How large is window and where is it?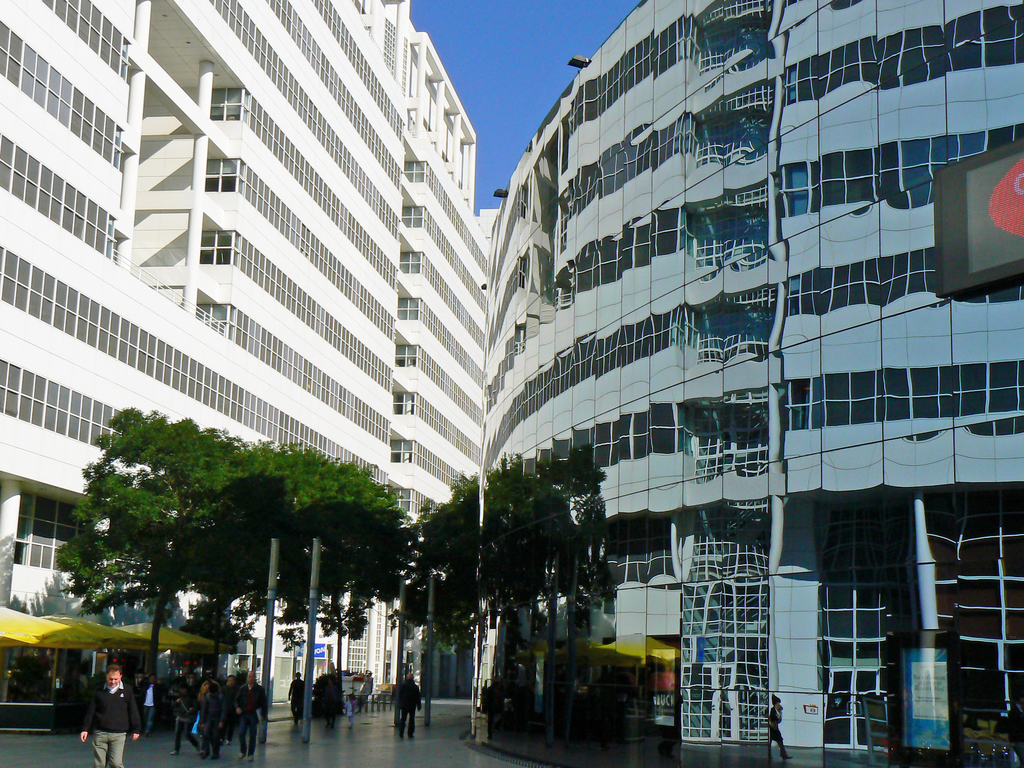
Bounding box: bbox(392, 342, 419, 371).
